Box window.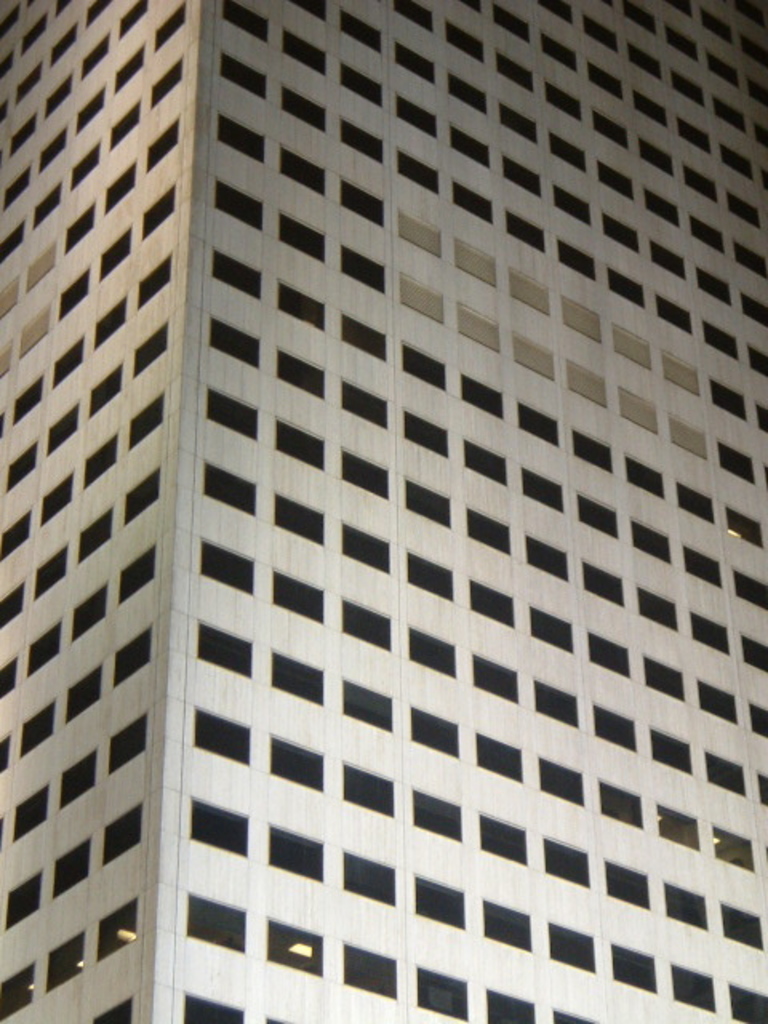
546:130:589:168.
